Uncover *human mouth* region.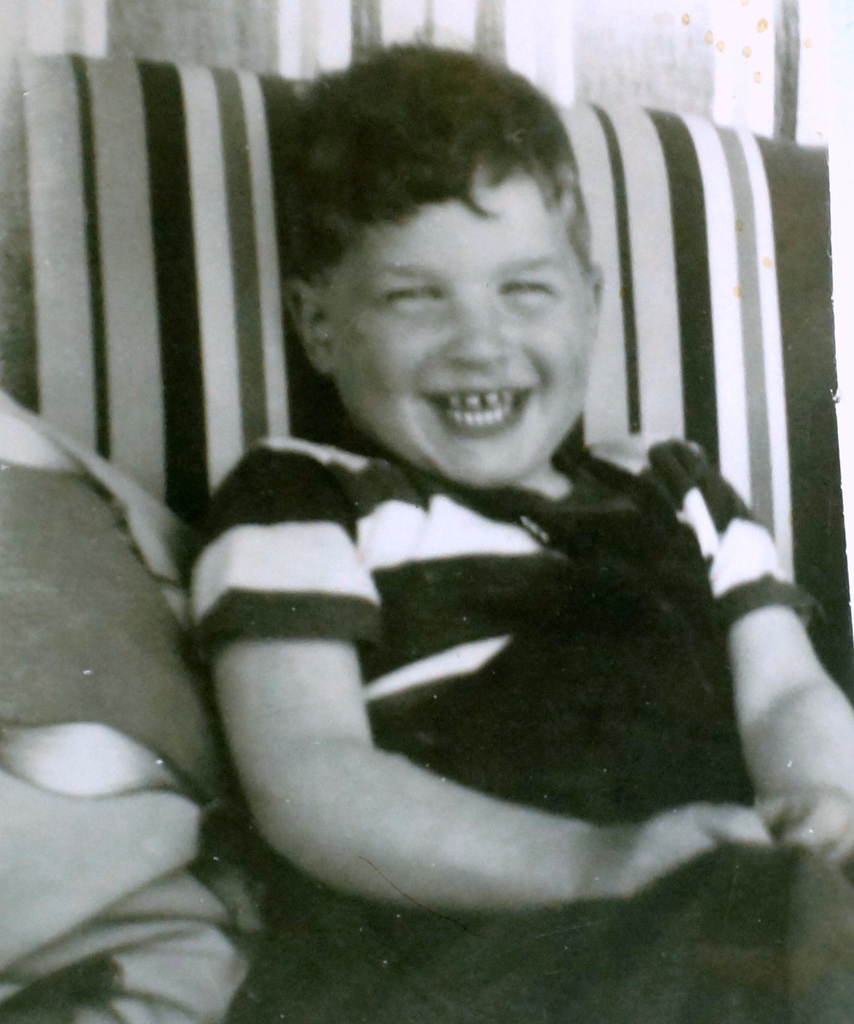
Uncovered: l=419, t=376, r=548, b=448.
